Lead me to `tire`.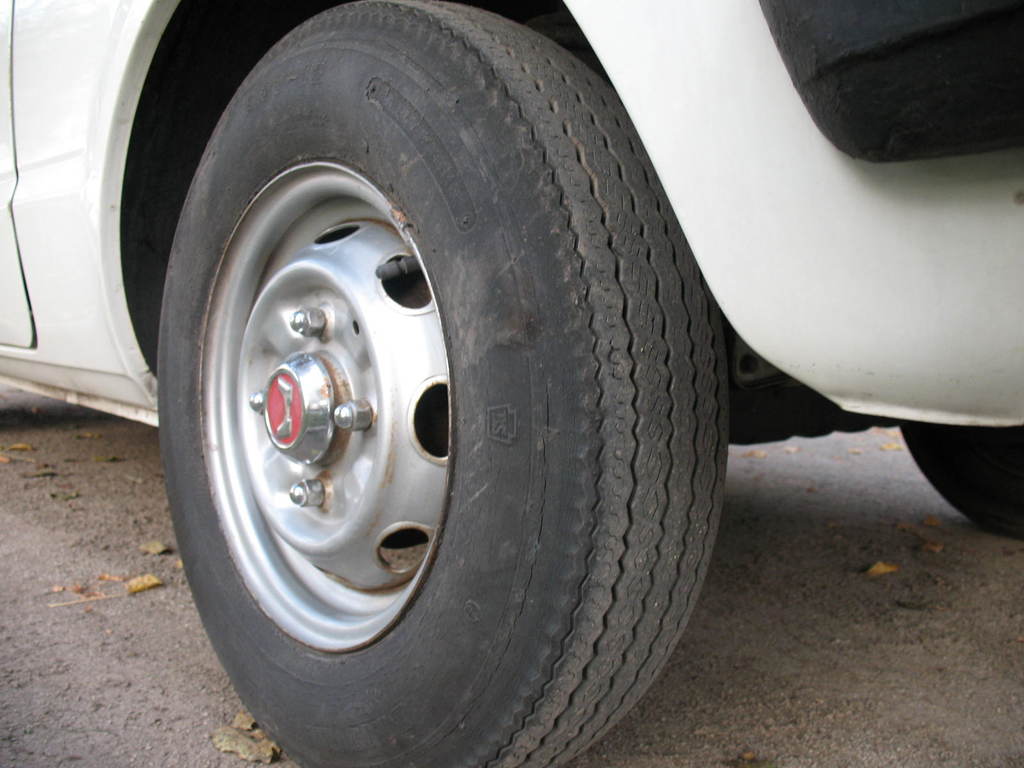
Lead to box(900, 420, 1023, 537).
